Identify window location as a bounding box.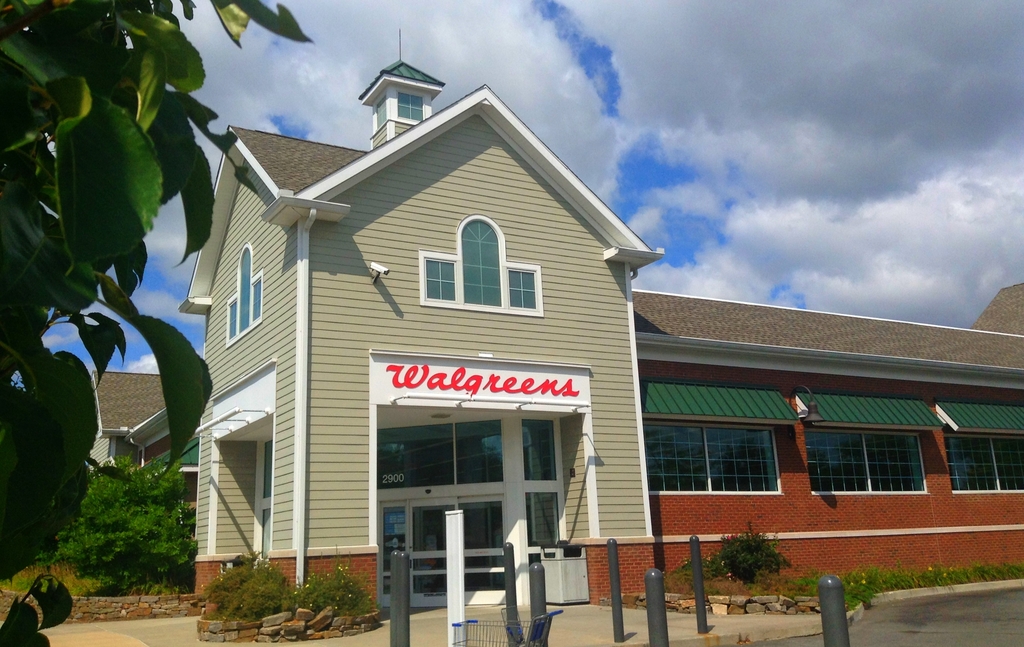
rect(227, 240, 266, 345).
